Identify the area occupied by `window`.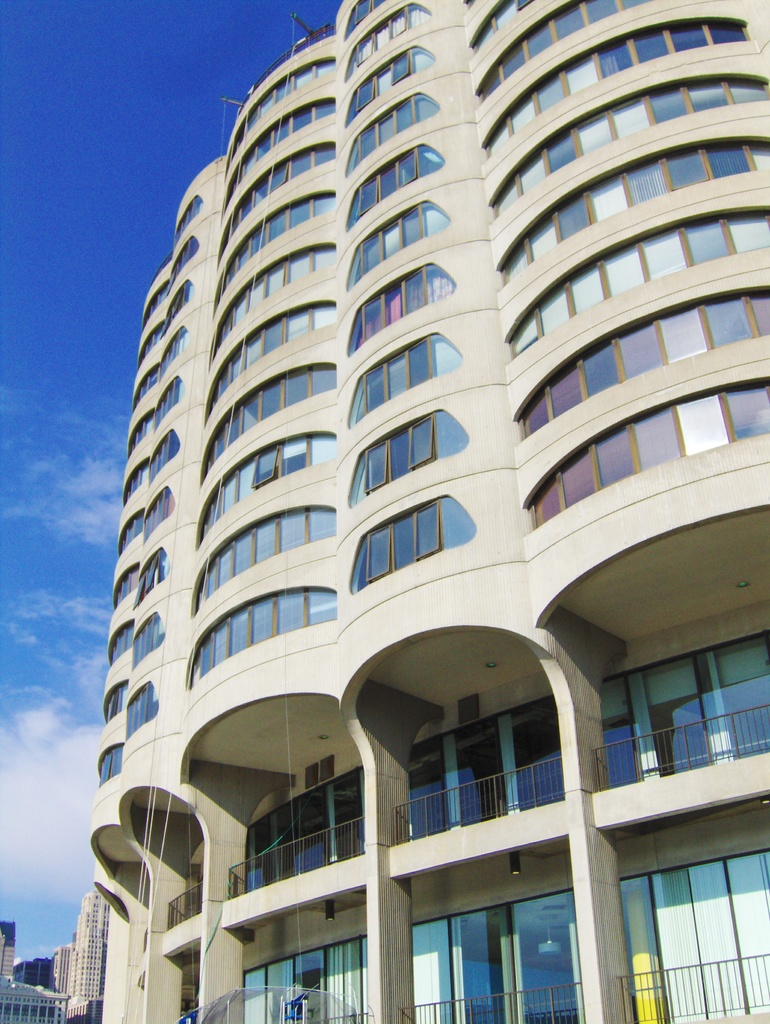
Area: (645,655,712,781).
